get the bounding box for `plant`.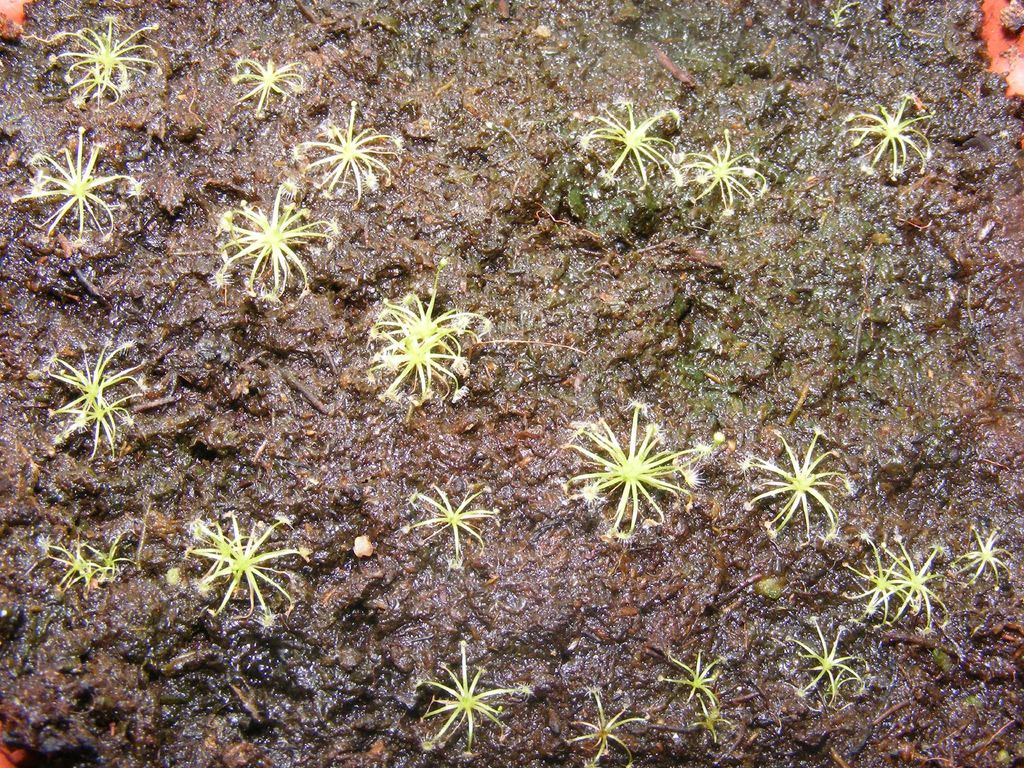
[x1=845, y1=90, x2=943, y2=162].
